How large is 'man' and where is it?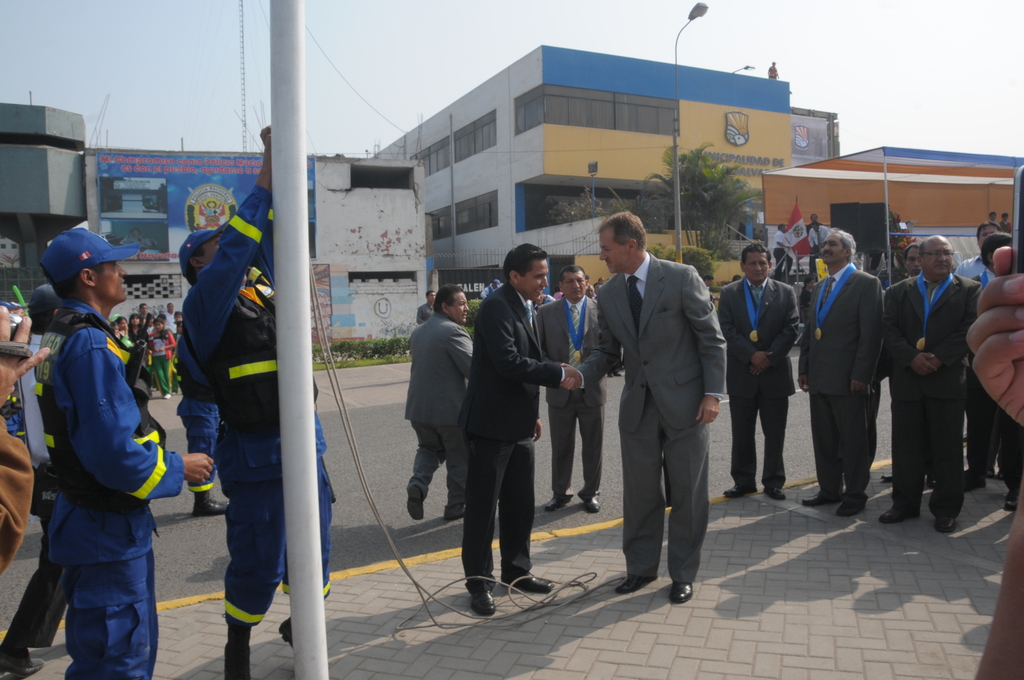
Bounding box: {"left": 793, "top": 227, "right": 888, "bottom": 520}.
